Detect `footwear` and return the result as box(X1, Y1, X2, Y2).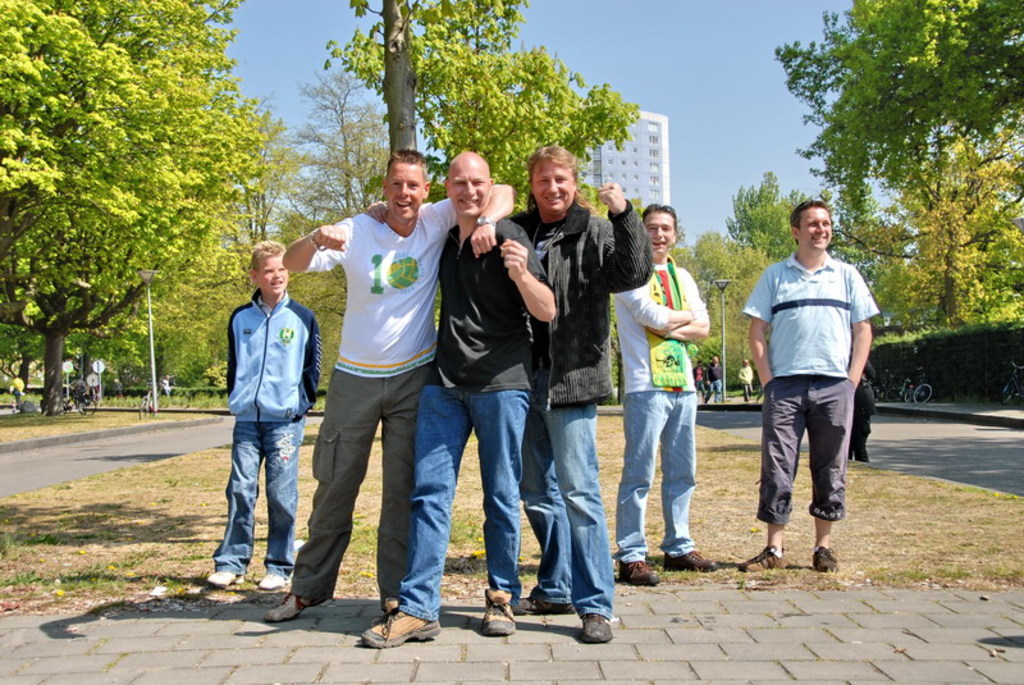
box(205, 571, 233, 585).
